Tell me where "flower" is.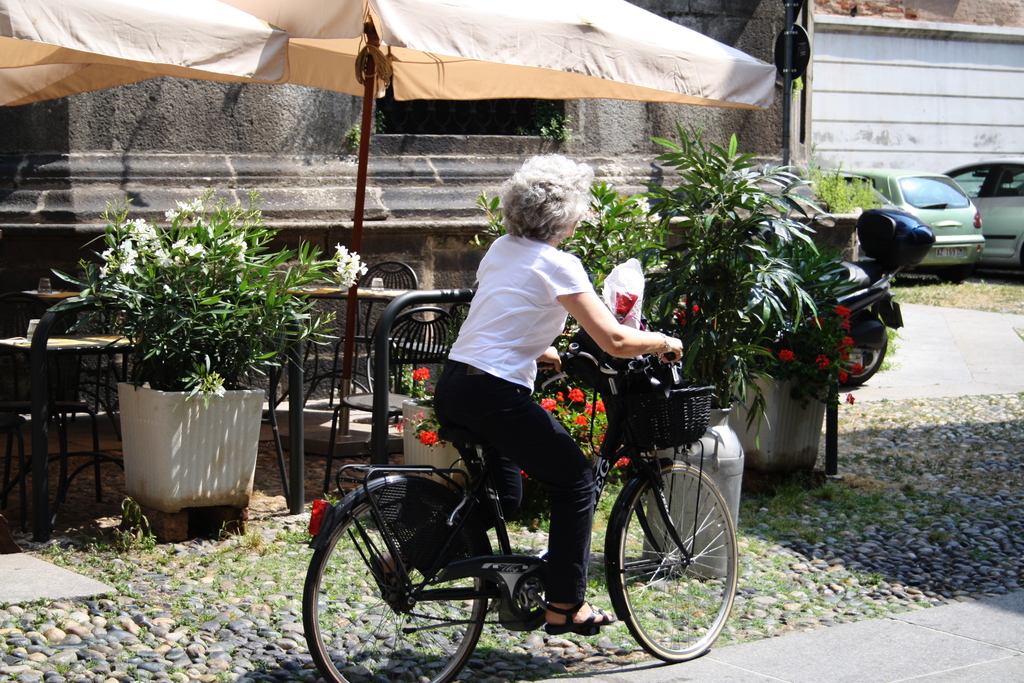
"flower" is at left=778, top=344, right=792, bottom=361.
